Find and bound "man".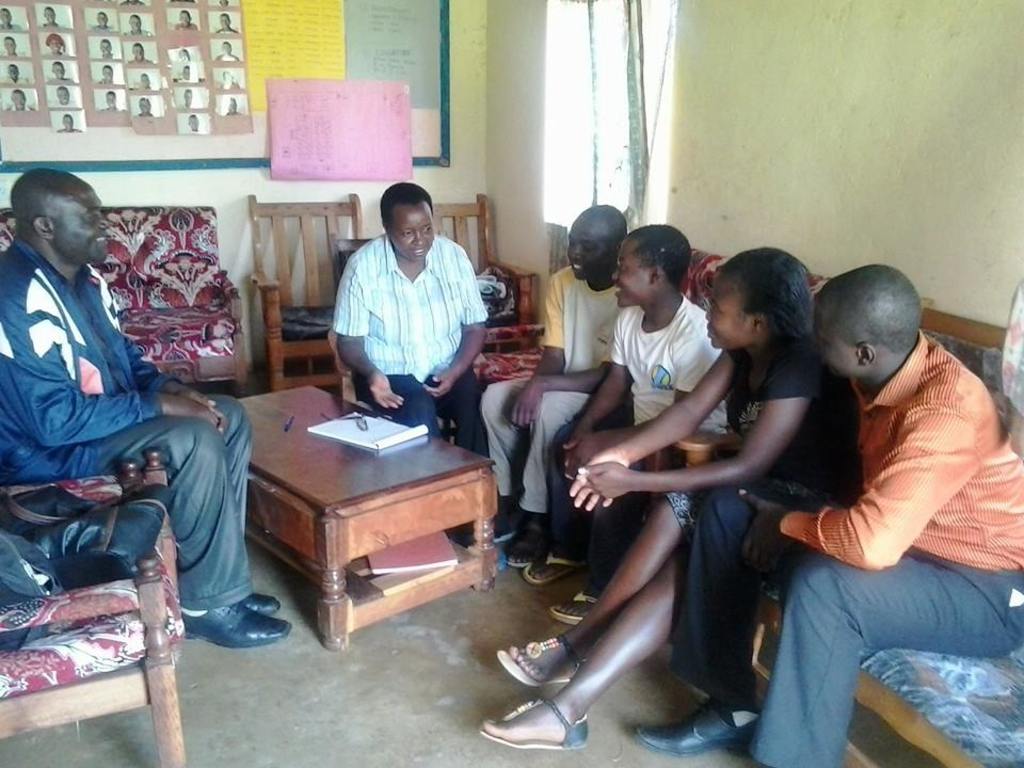
Bound: box=[0, 169, 290, 649].
